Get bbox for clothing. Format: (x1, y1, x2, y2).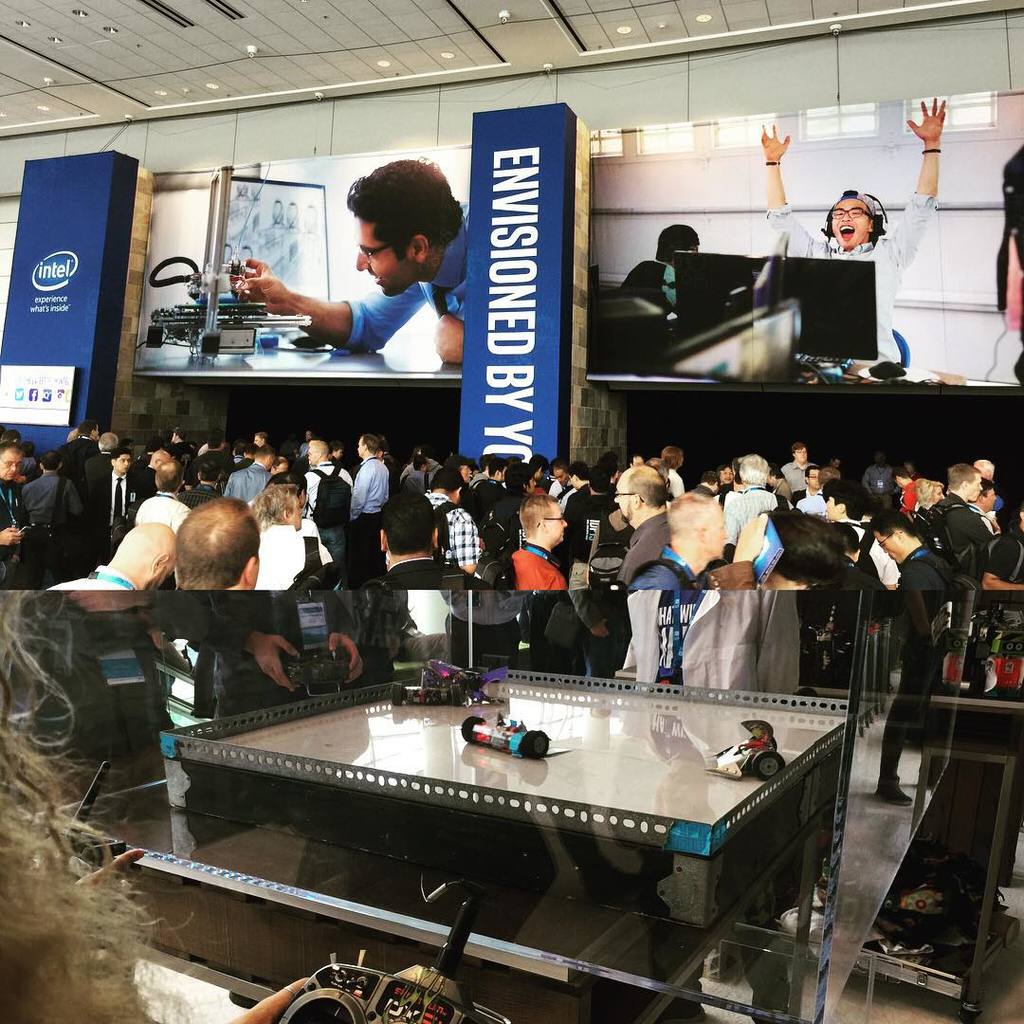
(253, 501, 335, 570).
